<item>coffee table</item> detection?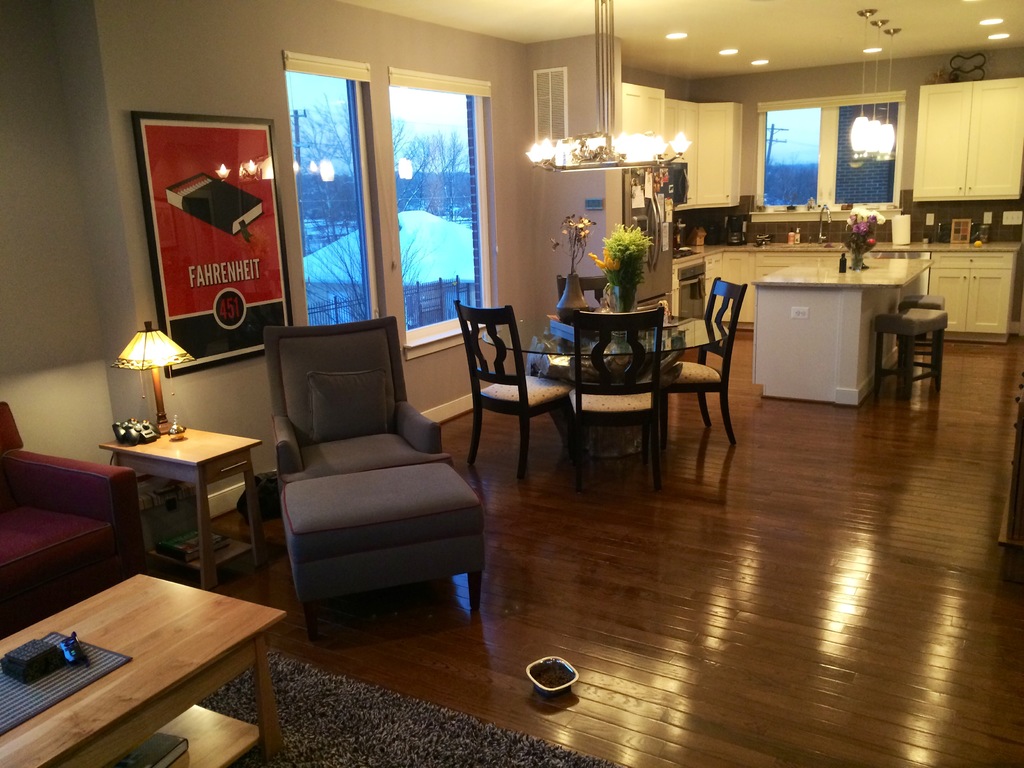
detection(96, 424, 266, 594)
